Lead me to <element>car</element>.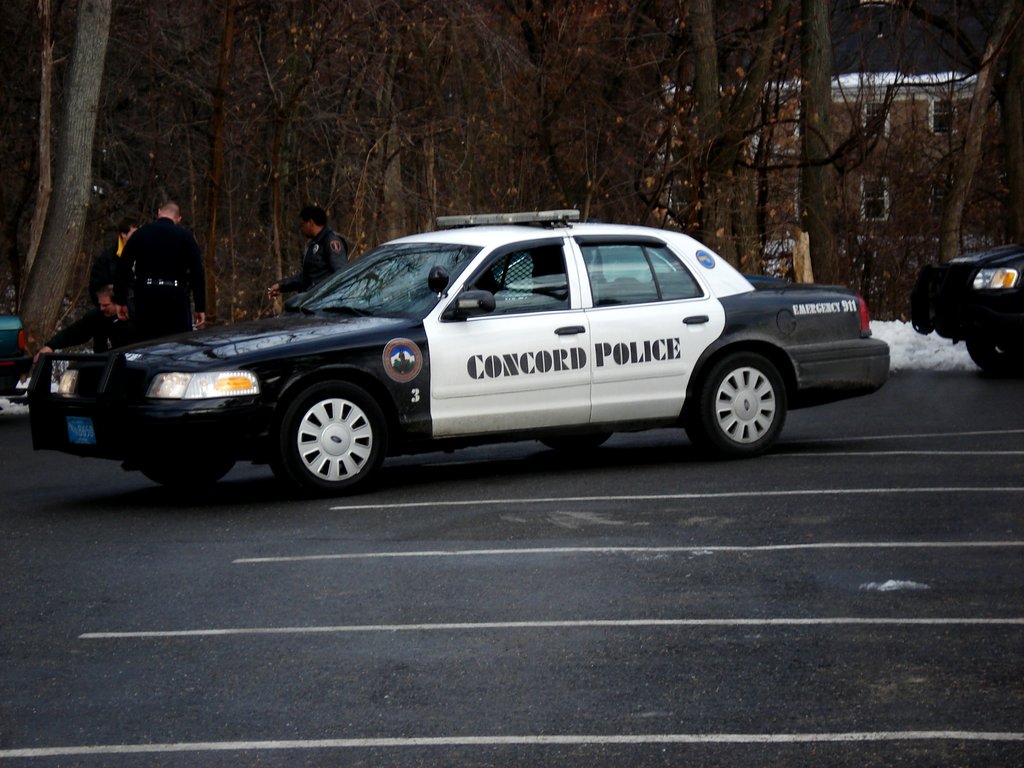
Lead to [left=28, top=207, right=891, bottom=499].
